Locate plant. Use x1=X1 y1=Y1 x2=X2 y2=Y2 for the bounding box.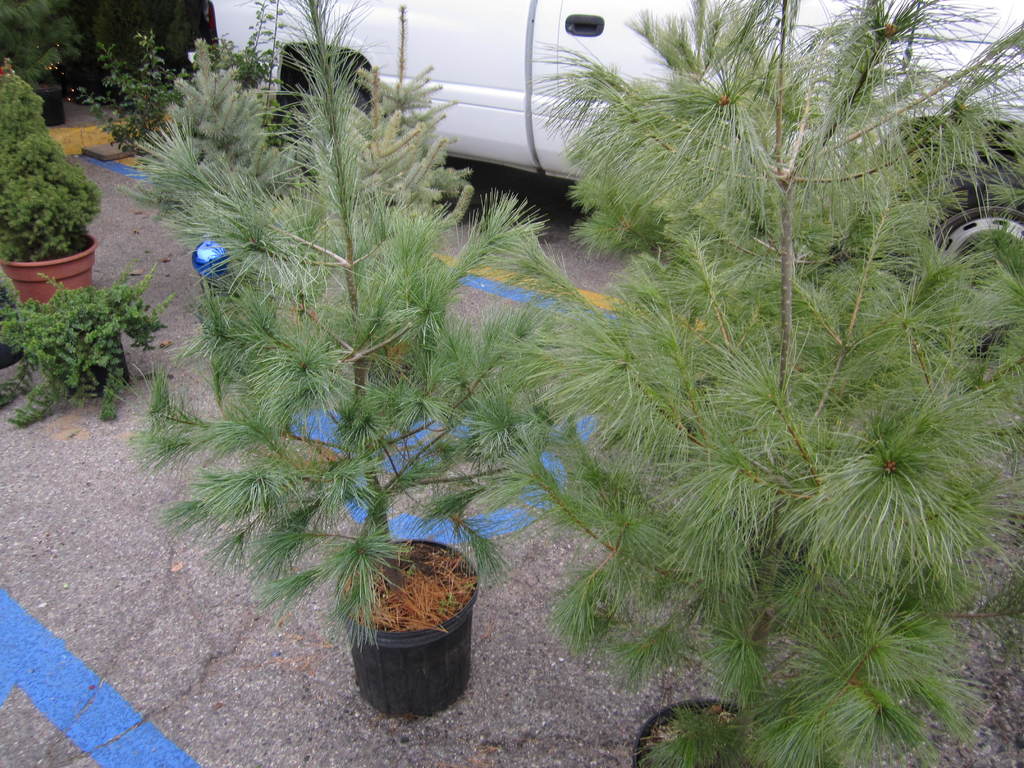
x1=88 y1=0 x2=230 y2=47.
